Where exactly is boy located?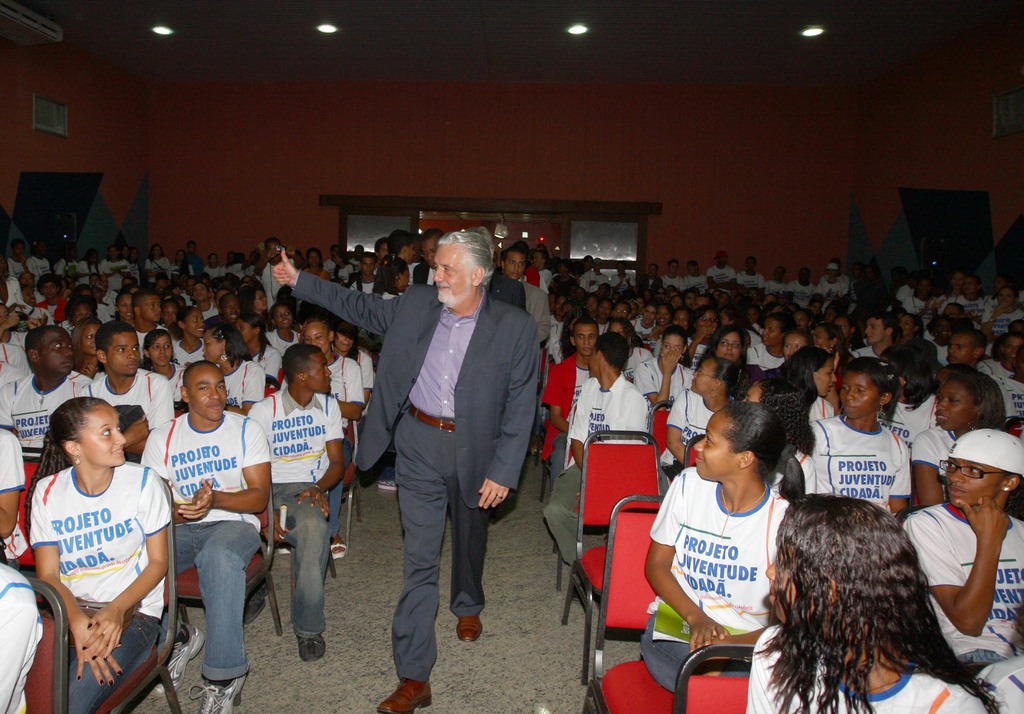
Its bounding box is [851,308,904,368].
